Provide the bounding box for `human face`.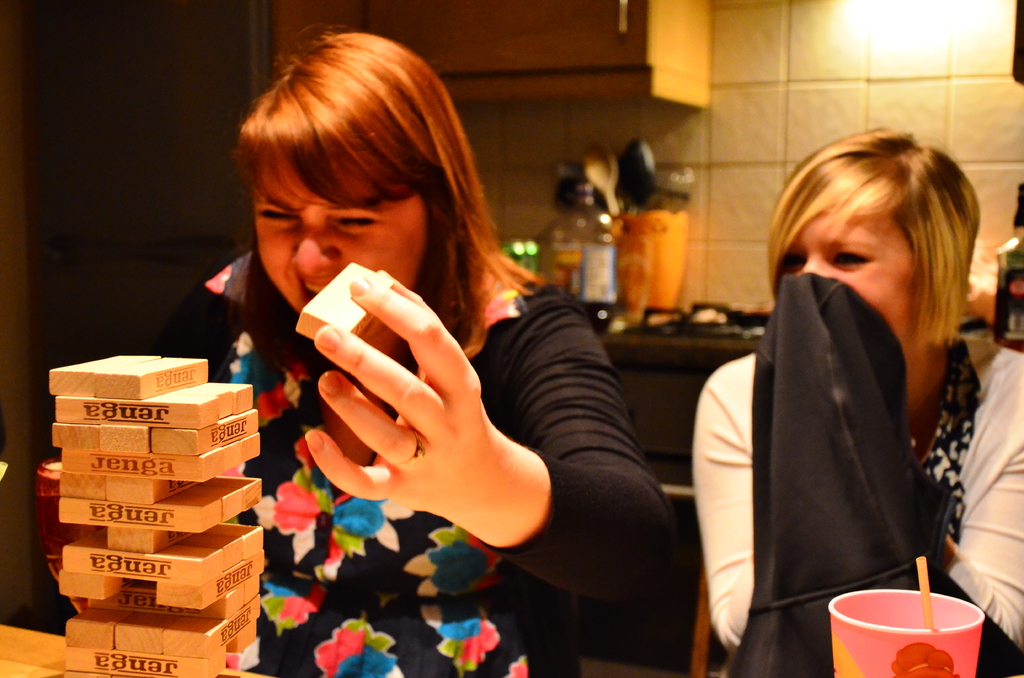
x1=775 y1=184 x2=916 y2=337.
